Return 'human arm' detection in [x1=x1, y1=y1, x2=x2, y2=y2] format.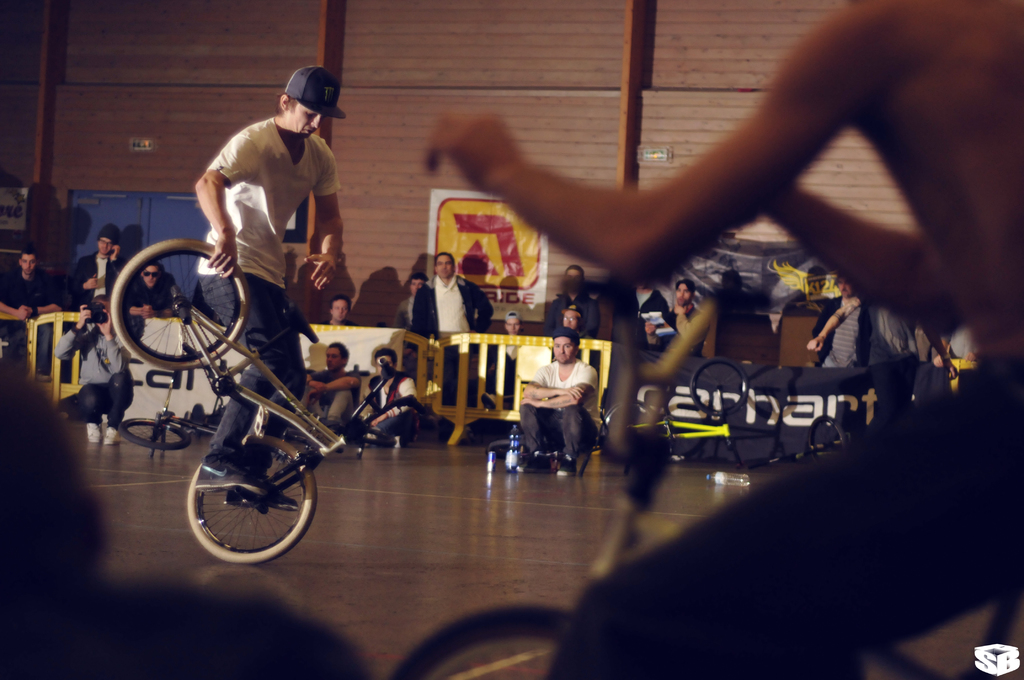
[x1=761, y1=184, x2=967, y2=339].
